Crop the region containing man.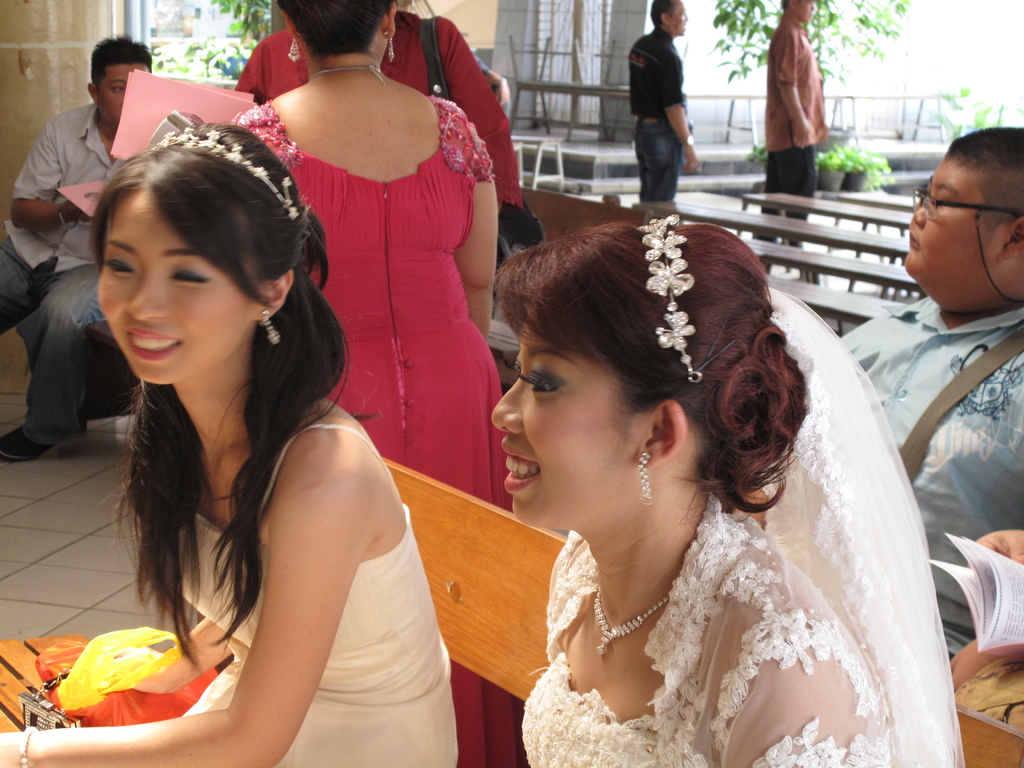
Crop region: {"x1": 0, "y1": 35, "x2": 189, "y2": 468}.
